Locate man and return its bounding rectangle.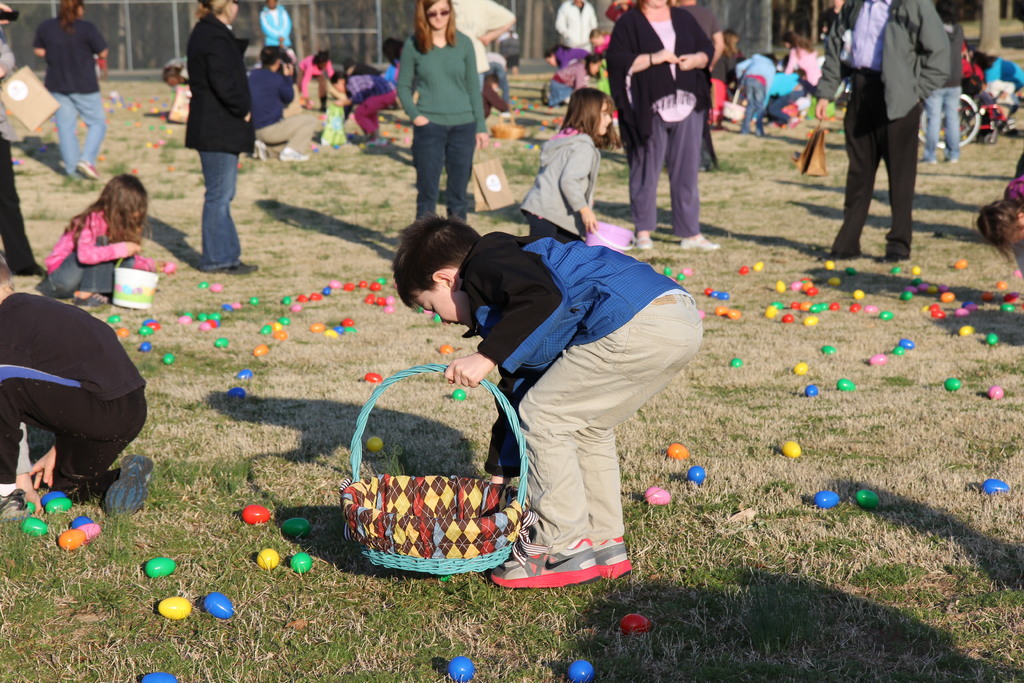
bbox=[839, 7, 952, 257].
